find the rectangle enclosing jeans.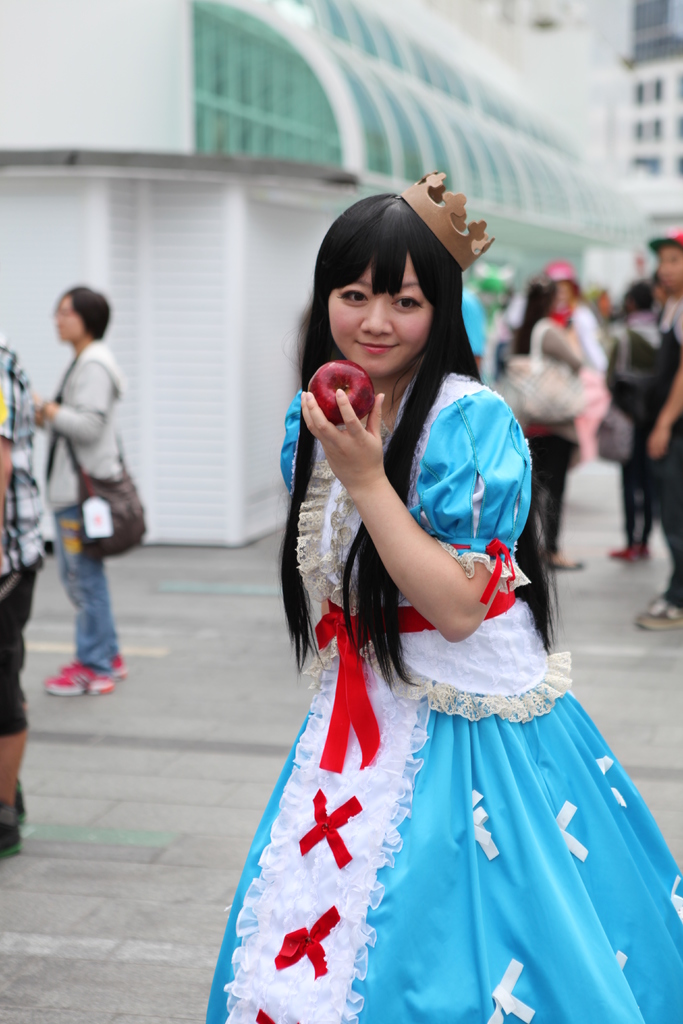
box(44, 541, 115, 694).
